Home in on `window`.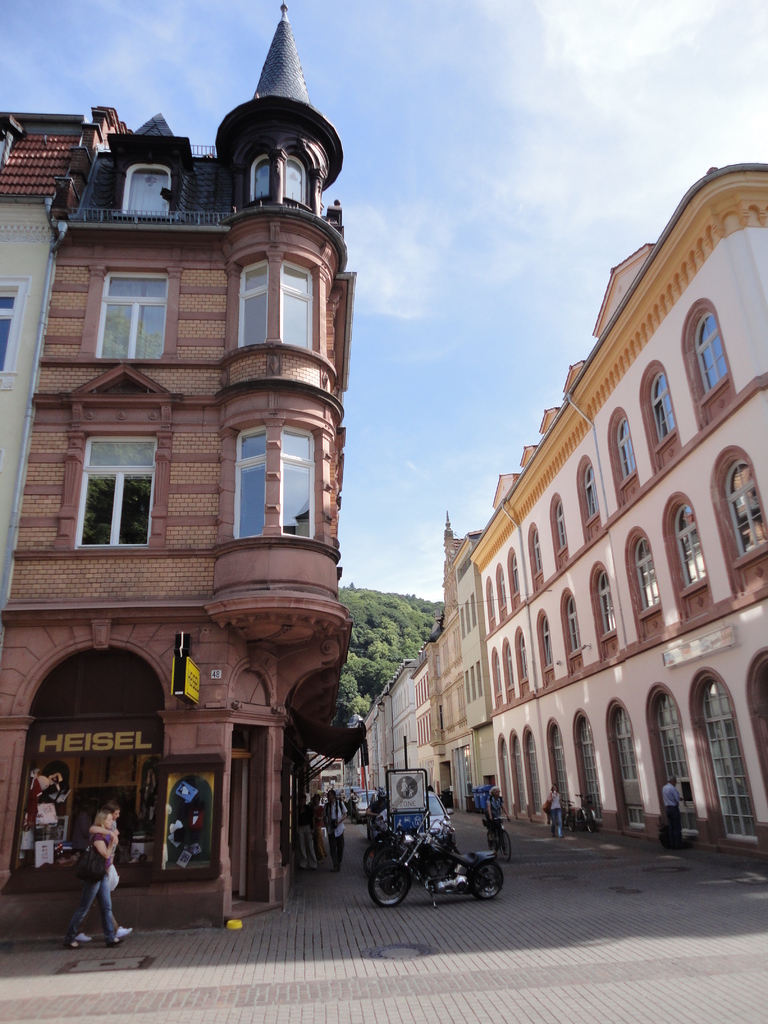
Homed in at [282,158,314,205].
